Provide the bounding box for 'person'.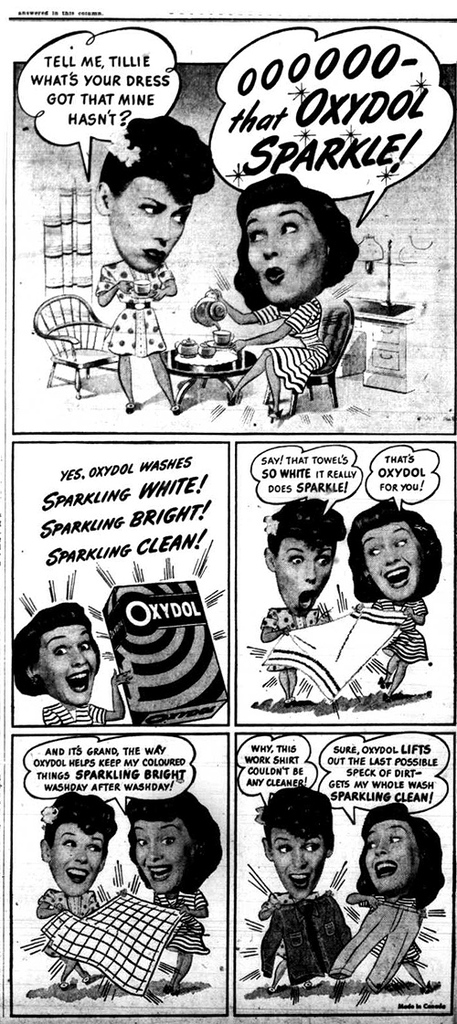
(x1=90, y1=107, x2=213, y2=426).
